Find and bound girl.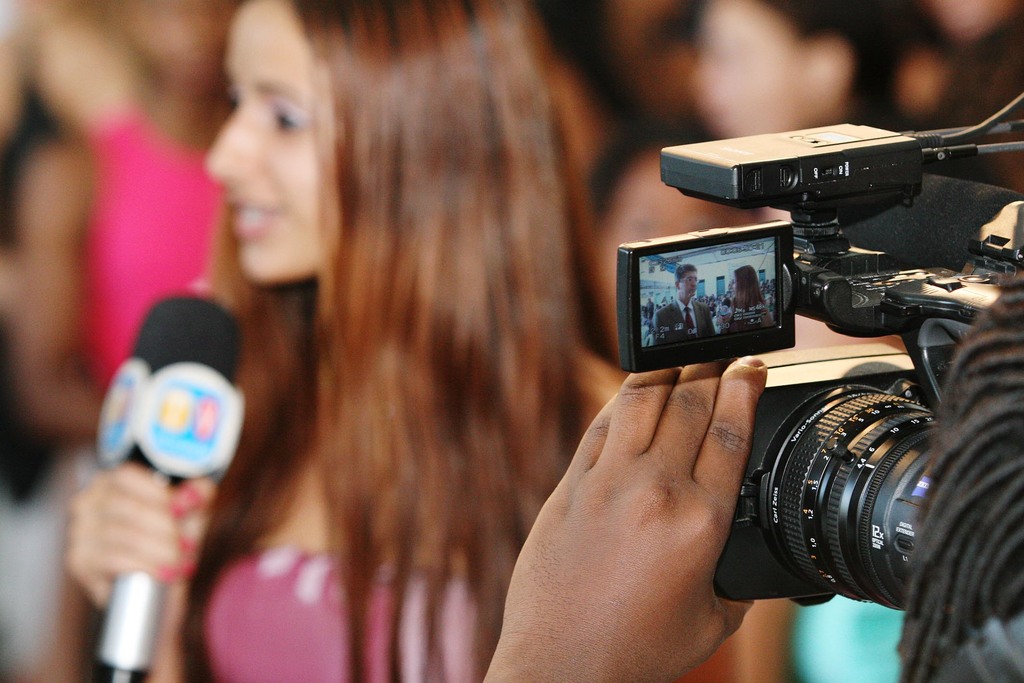
Bound: left=718, top=265, right=776, bottom=336.
